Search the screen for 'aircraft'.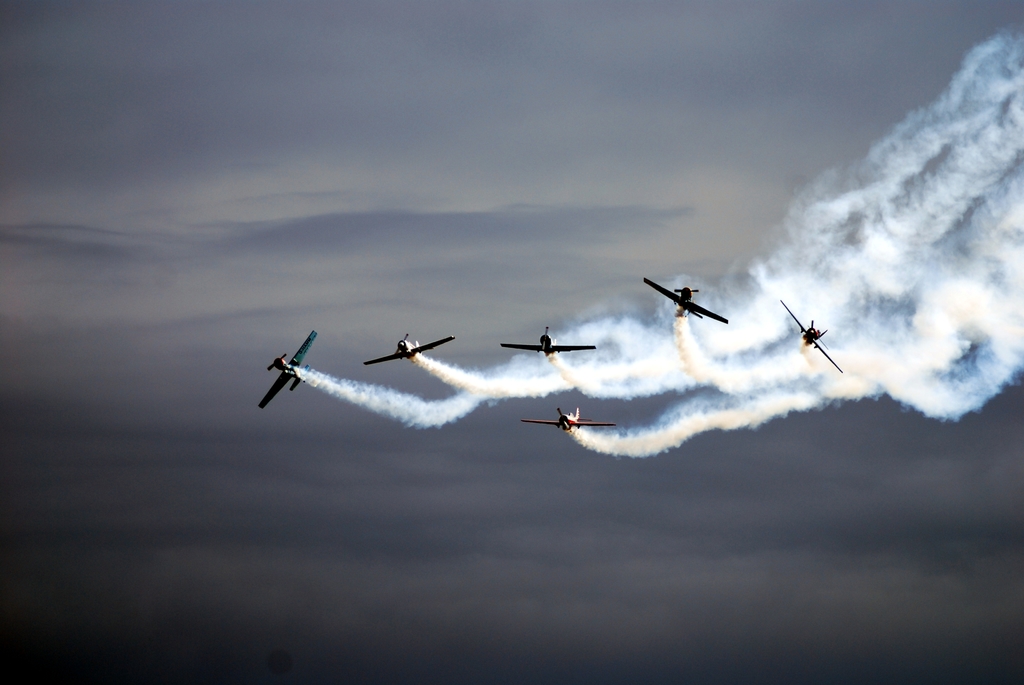
Found at (362, 335, 456, 374).
